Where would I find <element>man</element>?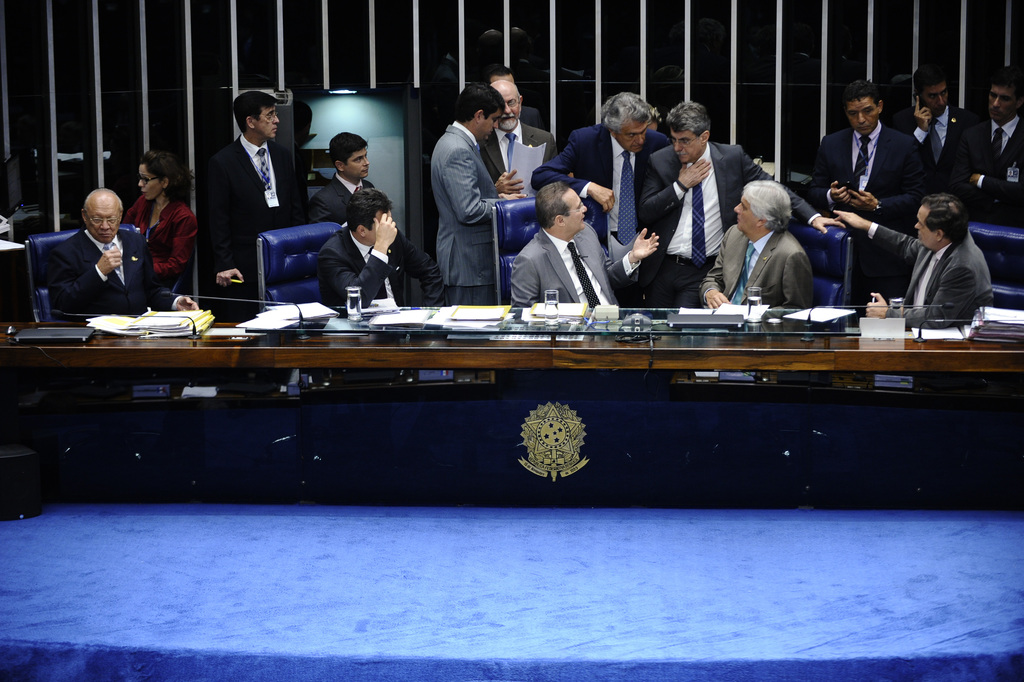
At [475,81,556,193].
